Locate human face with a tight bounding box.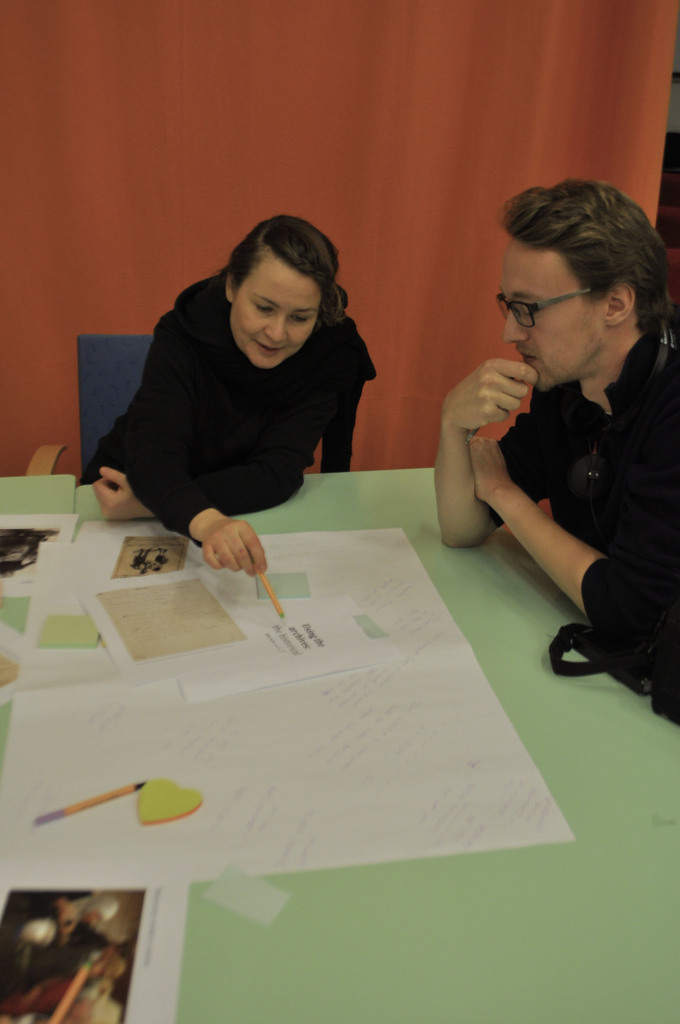
{"x1": 52, "y1": 906, "x2": 76, "y2": 946}.
